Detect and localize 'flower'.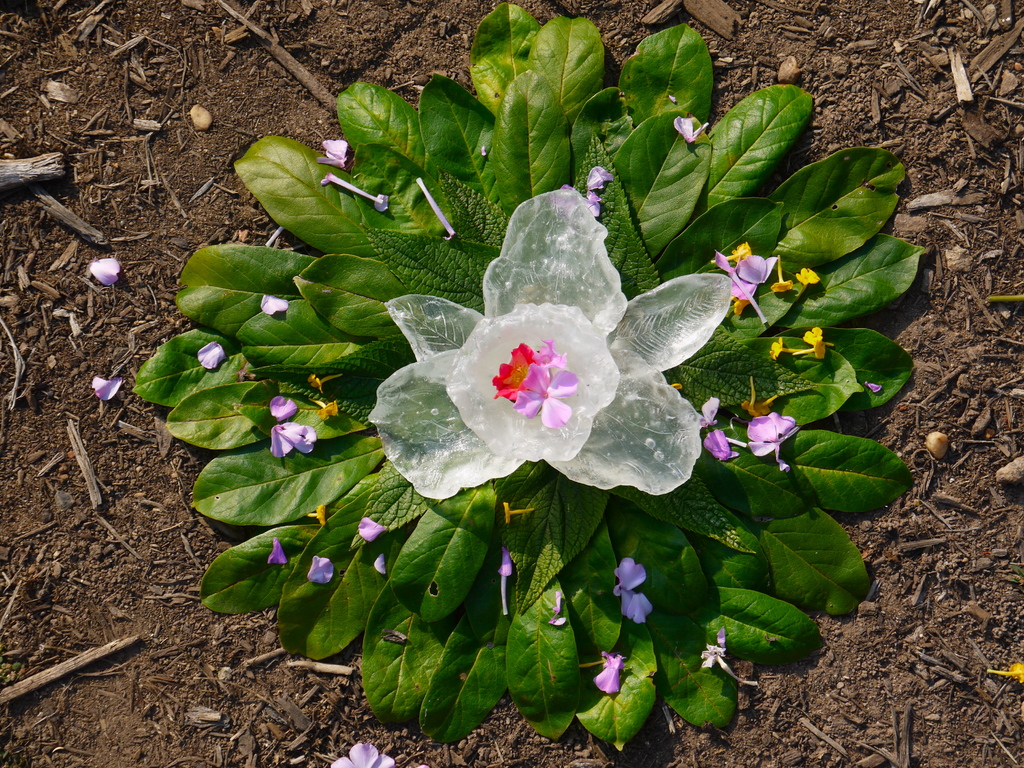
Localized at 586 659 659 745.
